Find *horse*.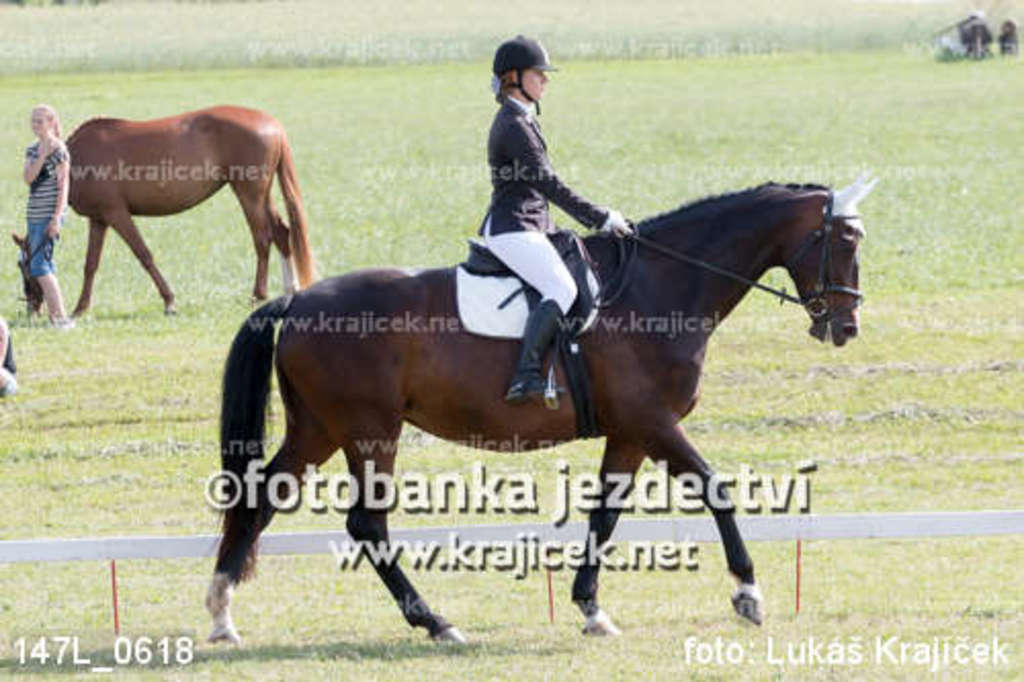
<region>197, 174, 879, 645</region>.
